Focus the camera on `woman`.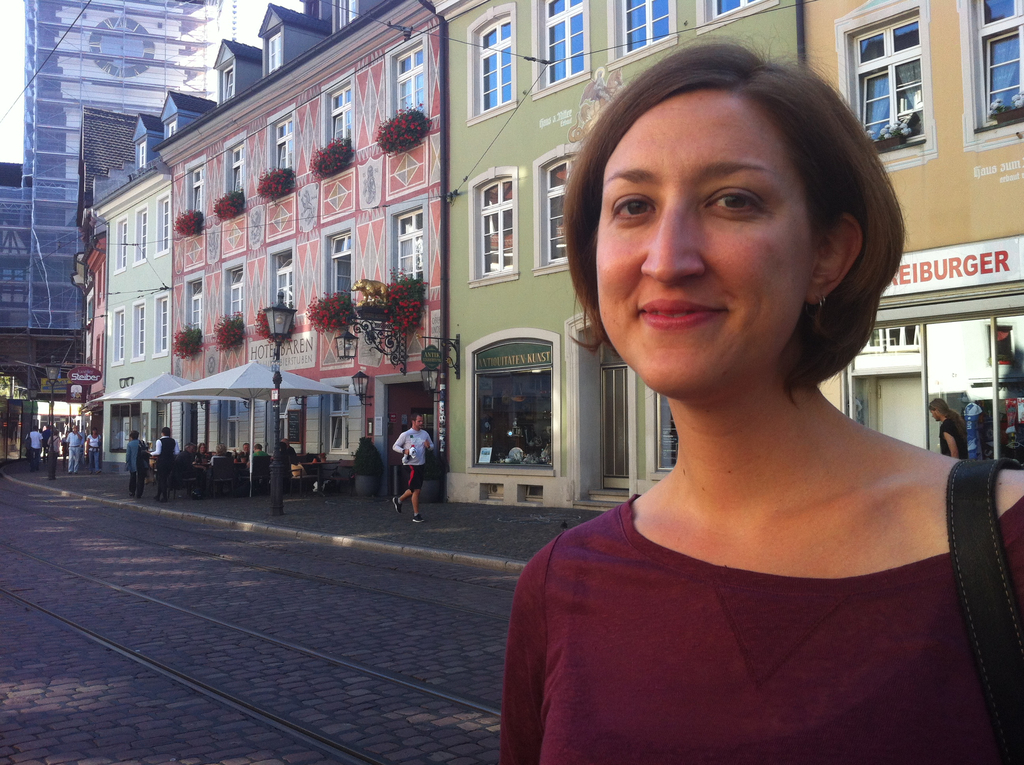
Focus region: crop(125, 429, 148, 499).
